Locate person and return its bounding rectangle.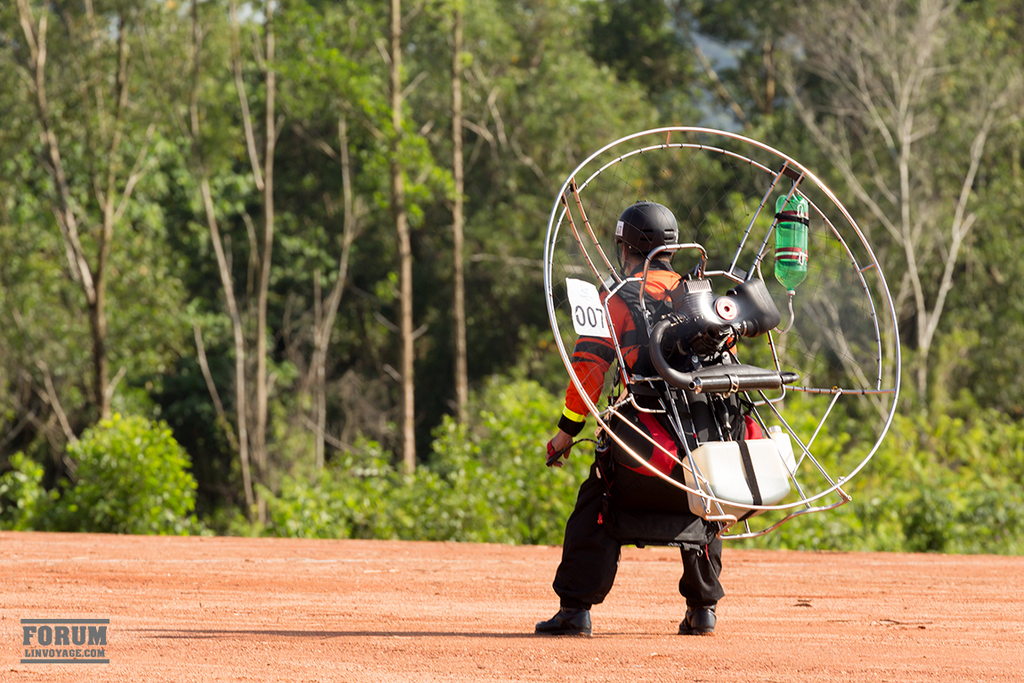
<region>533, 205, 762, 630</region>.
